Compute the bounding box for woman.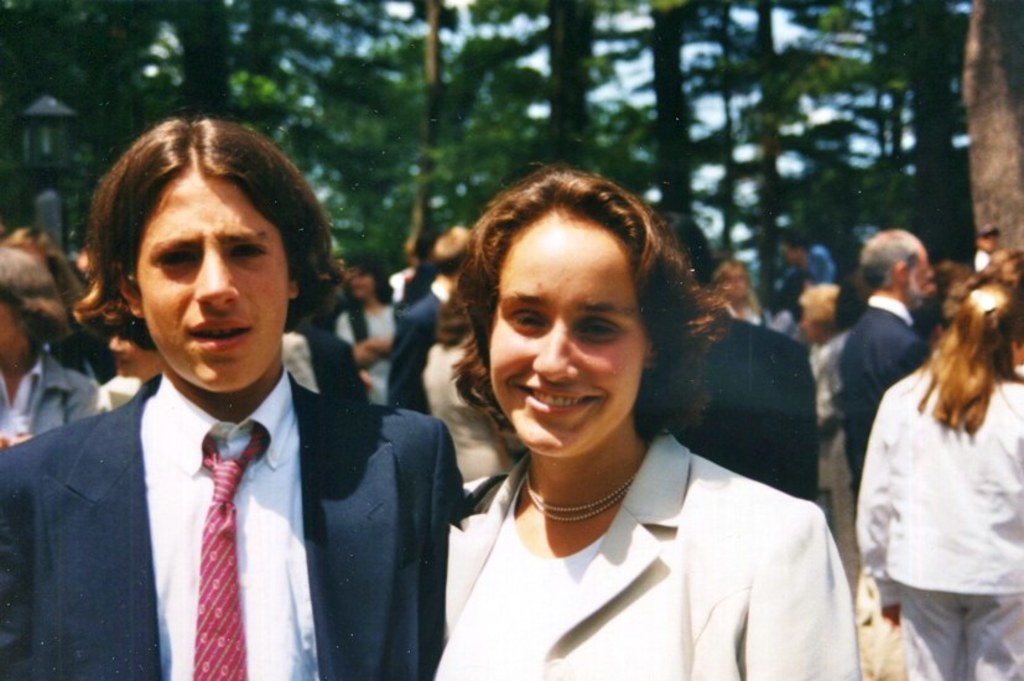
rect(799, 281, 852, 567).
